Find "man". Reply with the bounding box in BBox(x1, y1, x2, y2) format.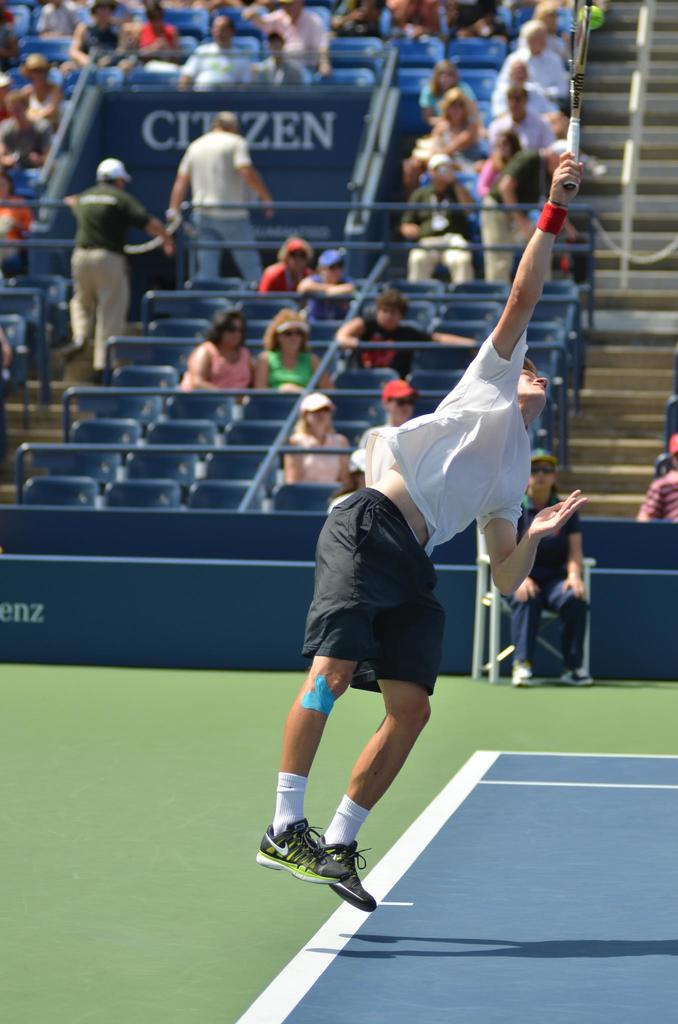
BBox(337, 289, 477, 378).
